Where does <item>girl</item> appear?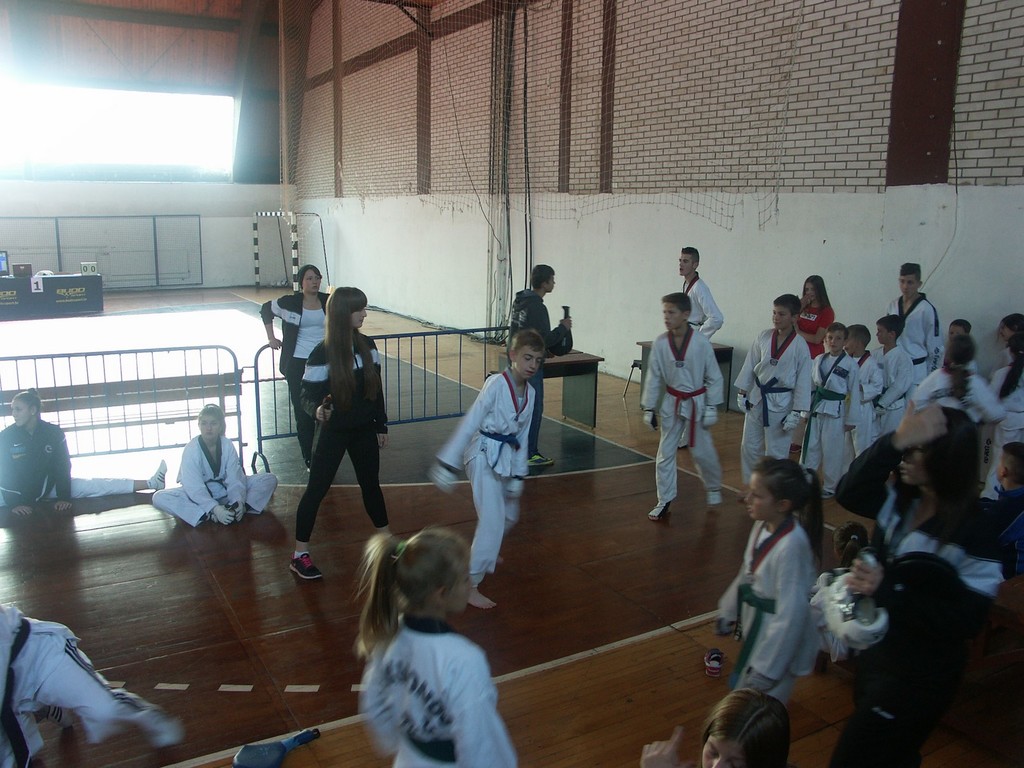
Appears at bbox=(809, 522, 868, 659).
